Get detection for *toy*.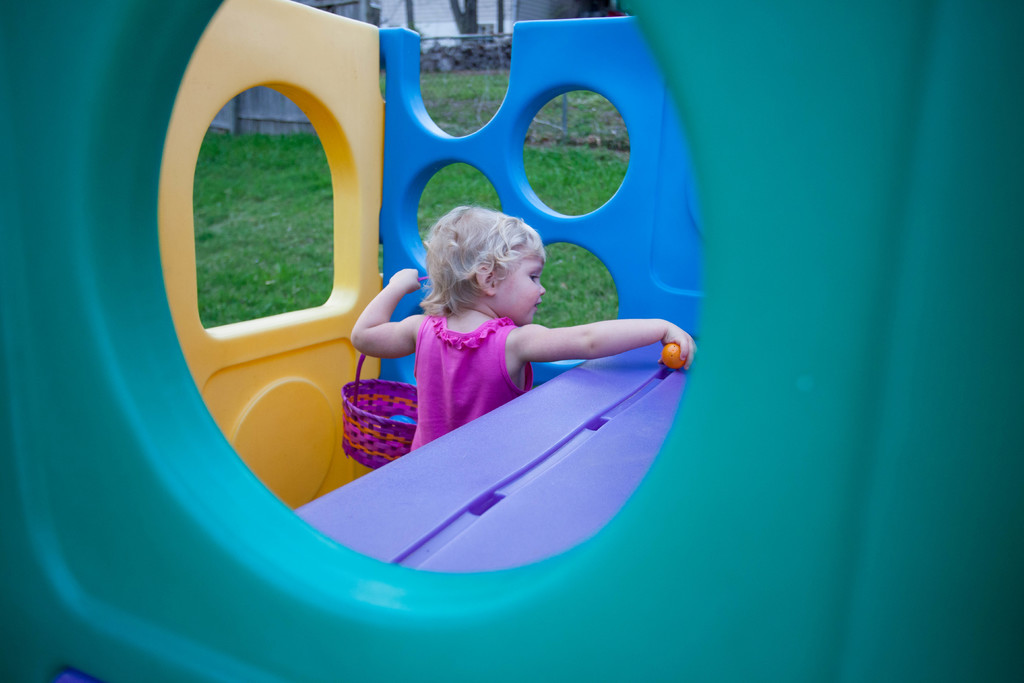
Detection: BBox(659, 340, 689, 374).
